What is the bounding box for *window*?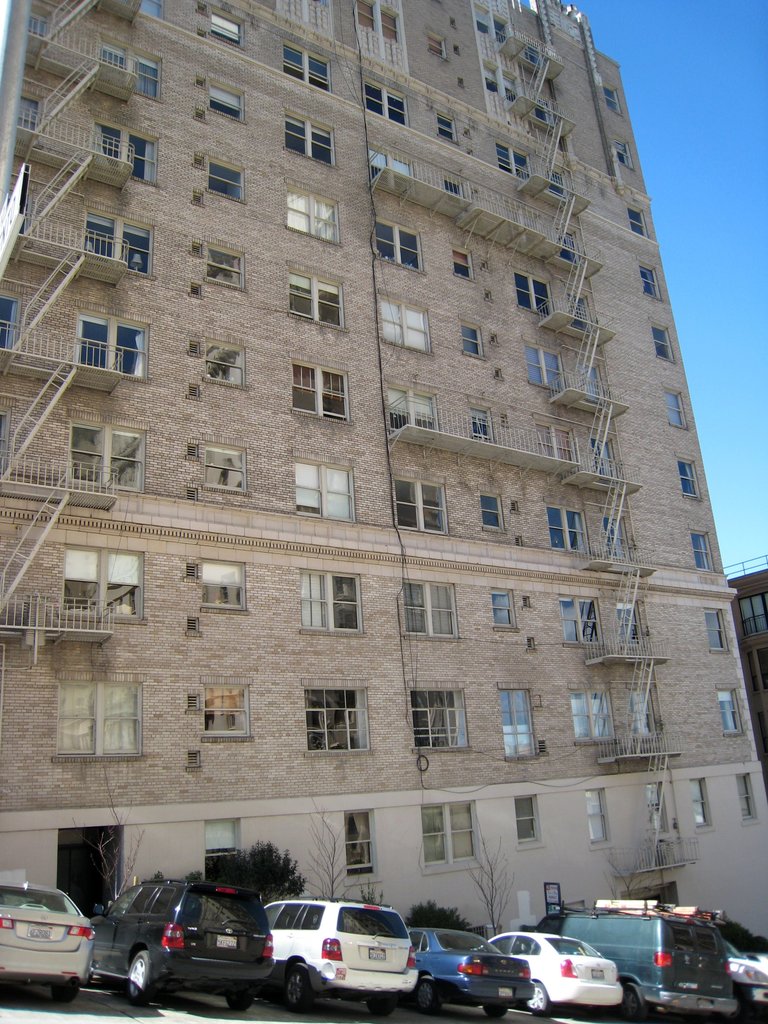
x1=62, y1=421, x2=150, y2=498.
